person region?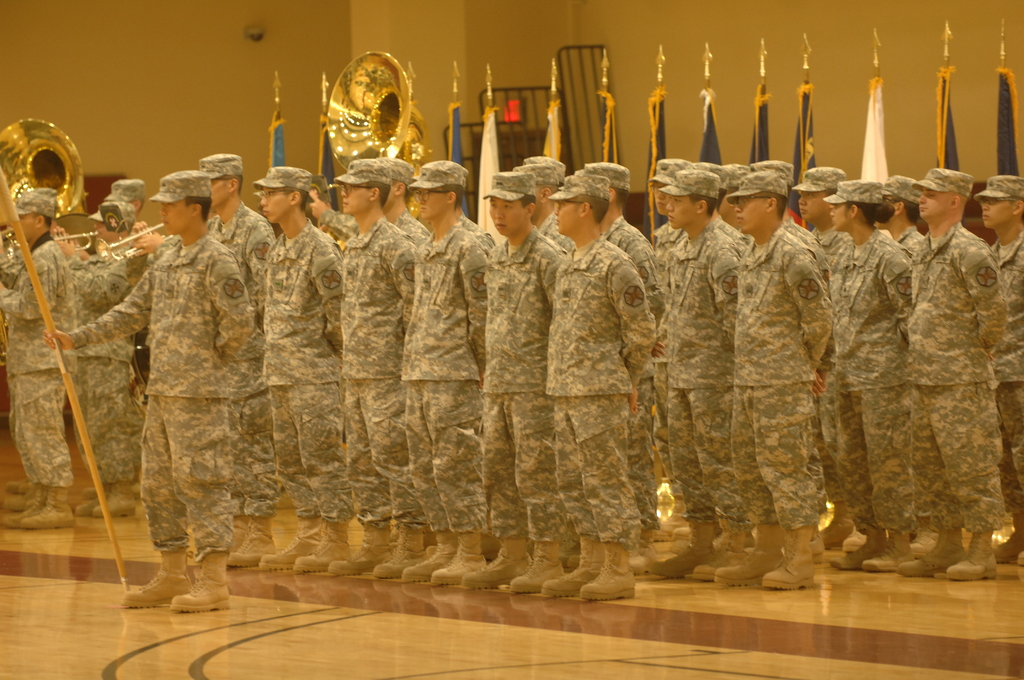
(826, 177, 911, 572)
